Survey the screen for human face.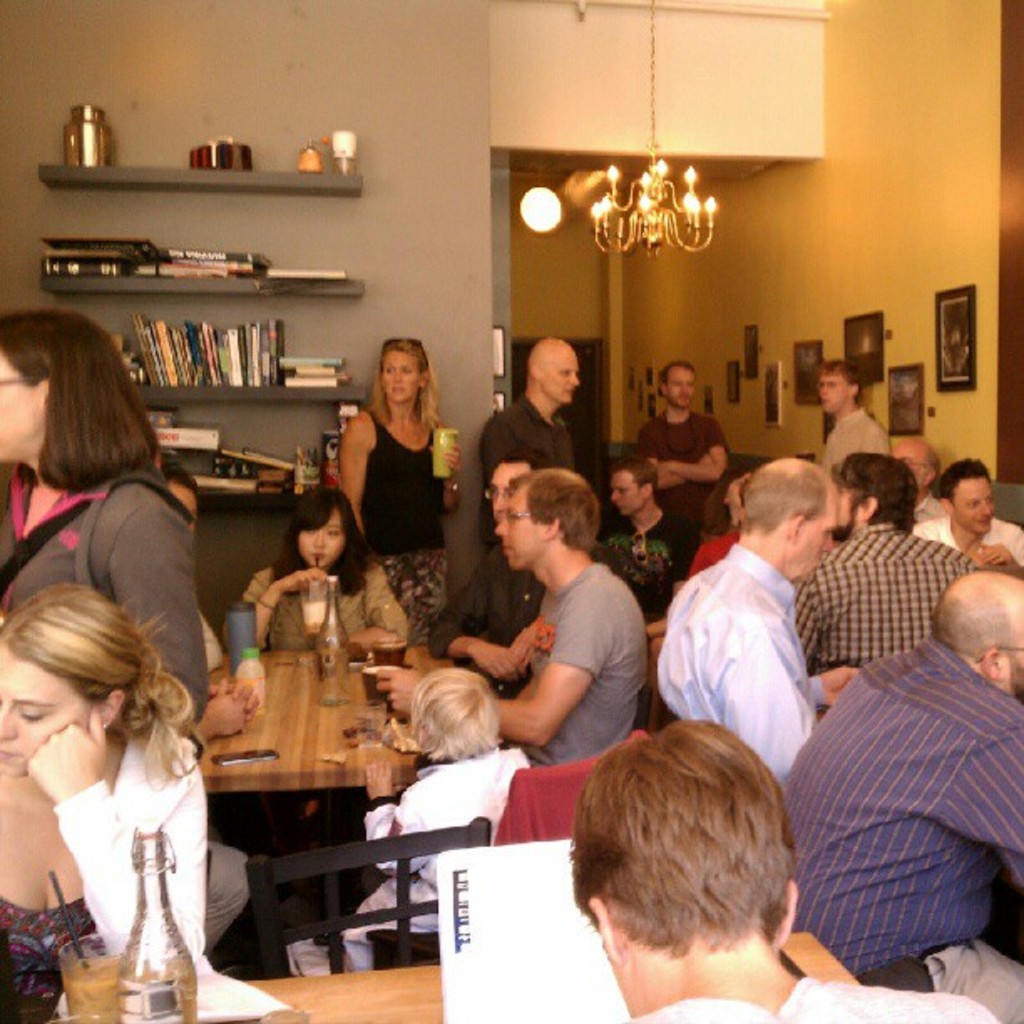
Survey found: x1=798 y1=487 x2=838 y2=581.
